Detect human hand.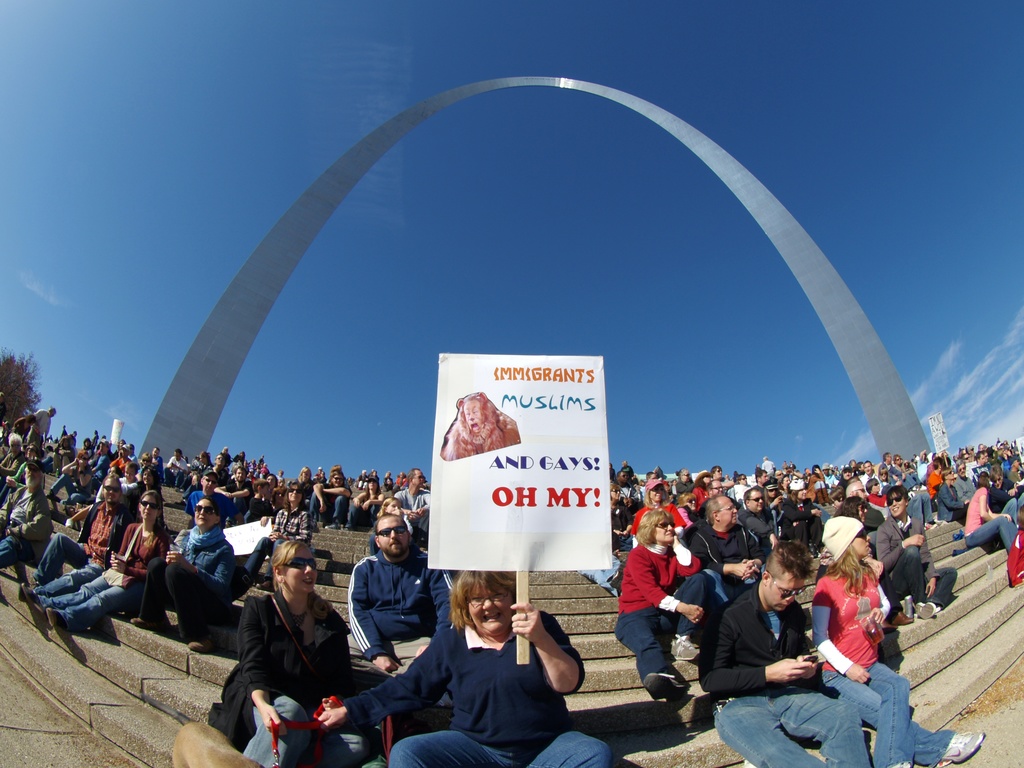
Detected at [902, 533, 926, 548].
